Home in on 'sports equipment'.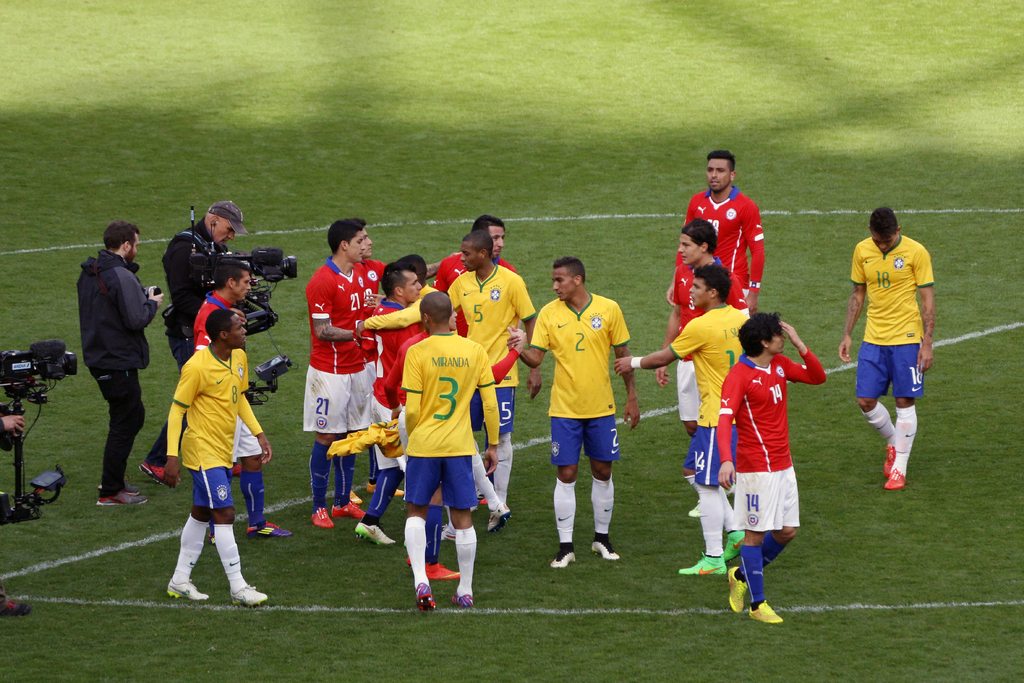
Homed in at 357 523 397 545.
